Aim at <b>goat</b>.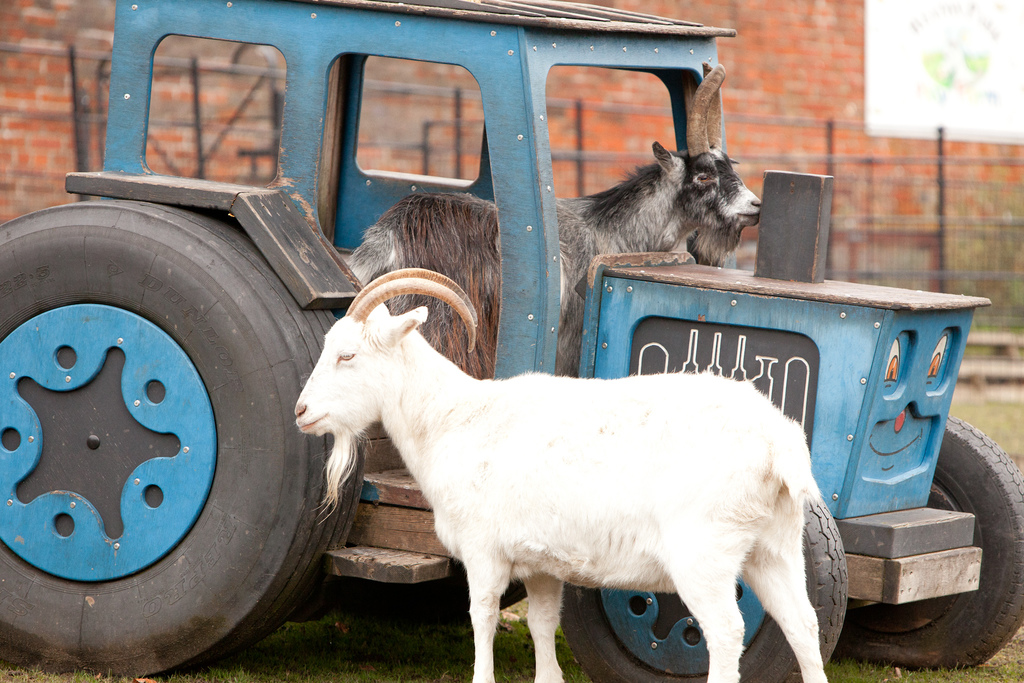
Aimed at [x1=344, y1=58, x2=763, y2=388].
